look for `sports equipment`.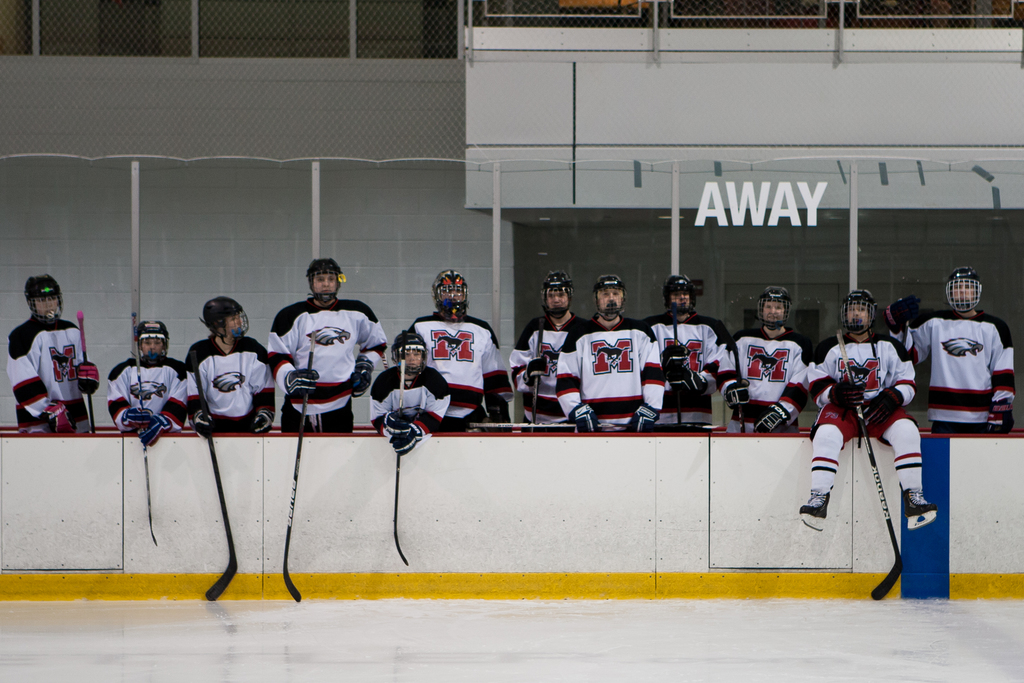
Found: l=141, t=415, r=170, b=450.
